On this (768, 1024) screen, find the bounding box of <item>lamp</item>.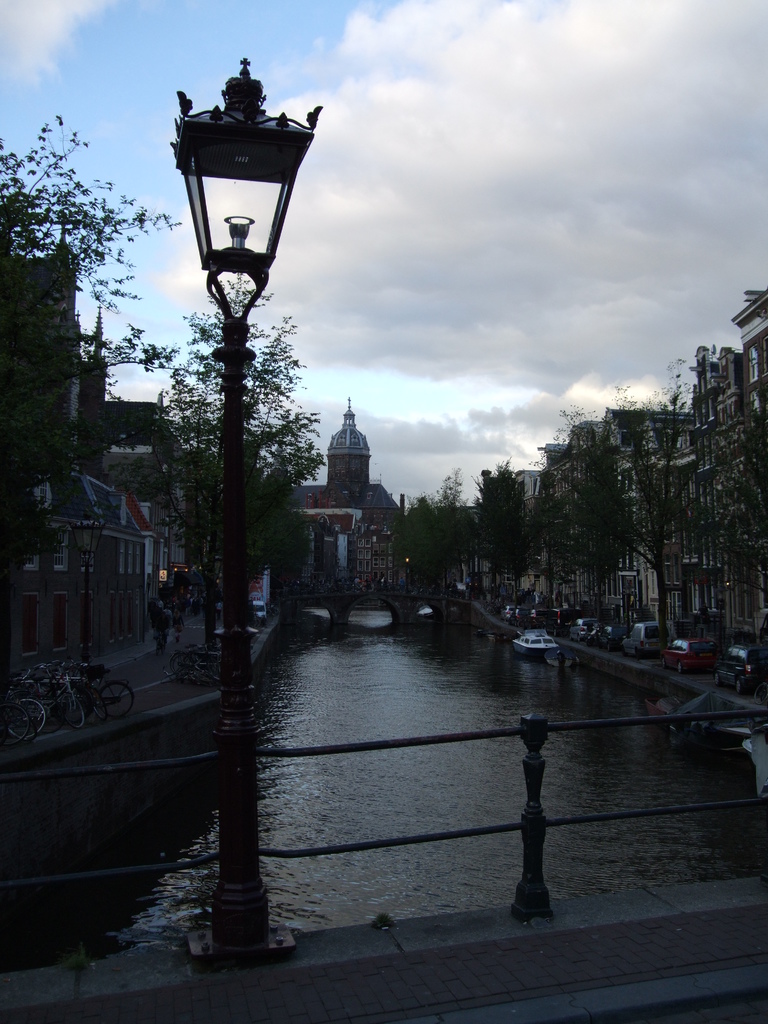
Bounding box: 67/507/106/684.
